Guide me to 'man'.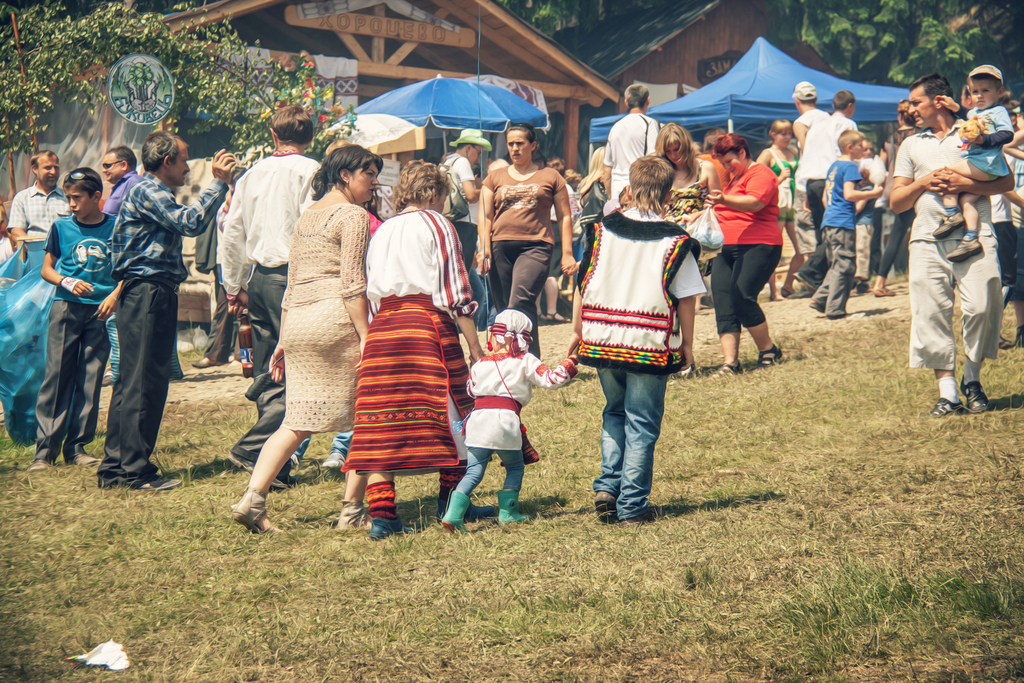
Guidance: left=438, top=124, right=487, bottom=277.
